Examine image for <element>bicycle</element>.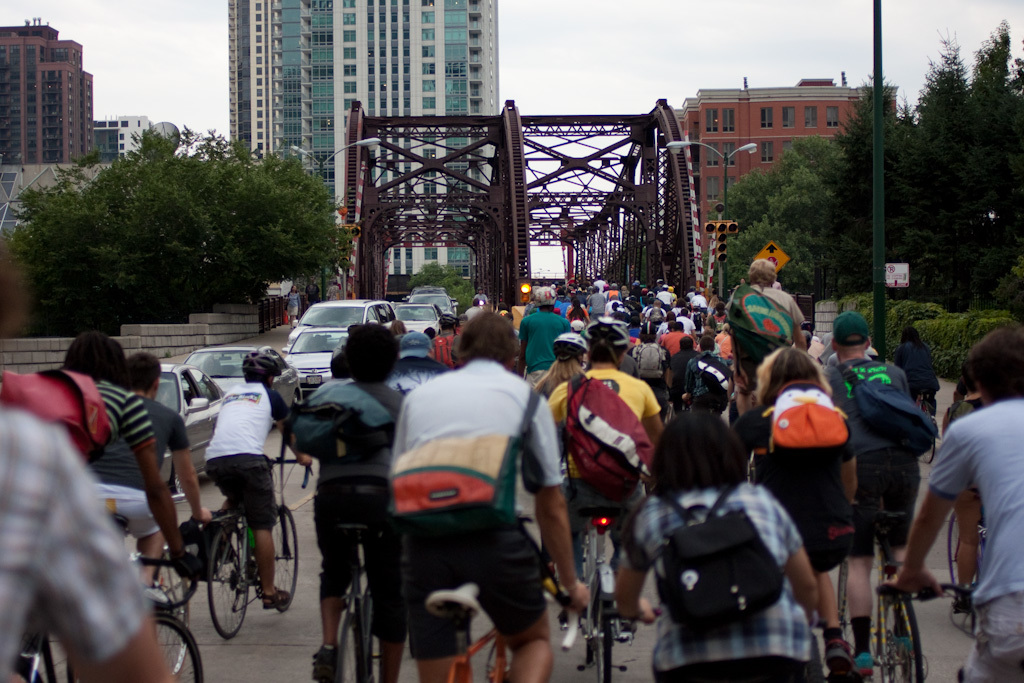
Examination result: x1=833, y1=518, x2=934, y2=682.
